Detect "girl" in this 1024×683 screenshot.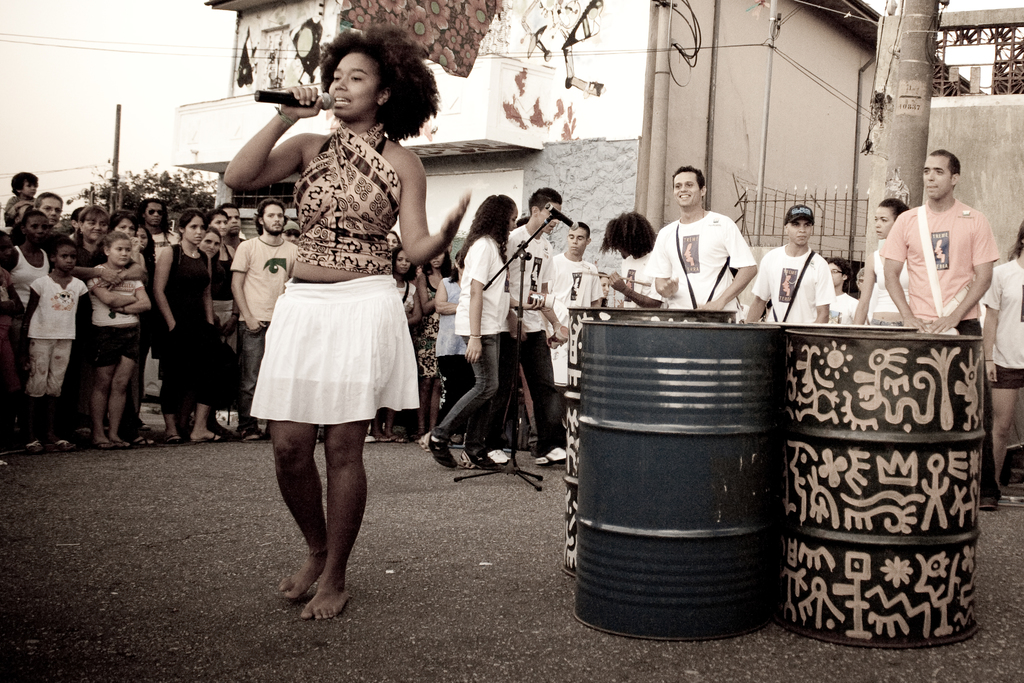
Detection: [left=20, top=235, right=86, bottom=454].
